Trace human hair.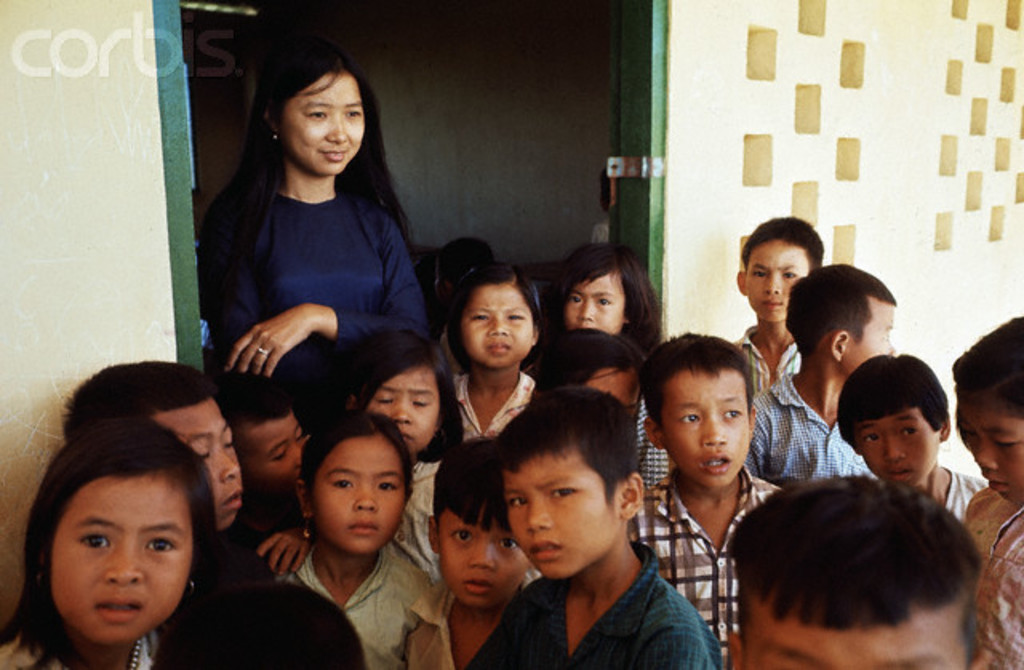
Traced to (216, 371, 291, 473).
